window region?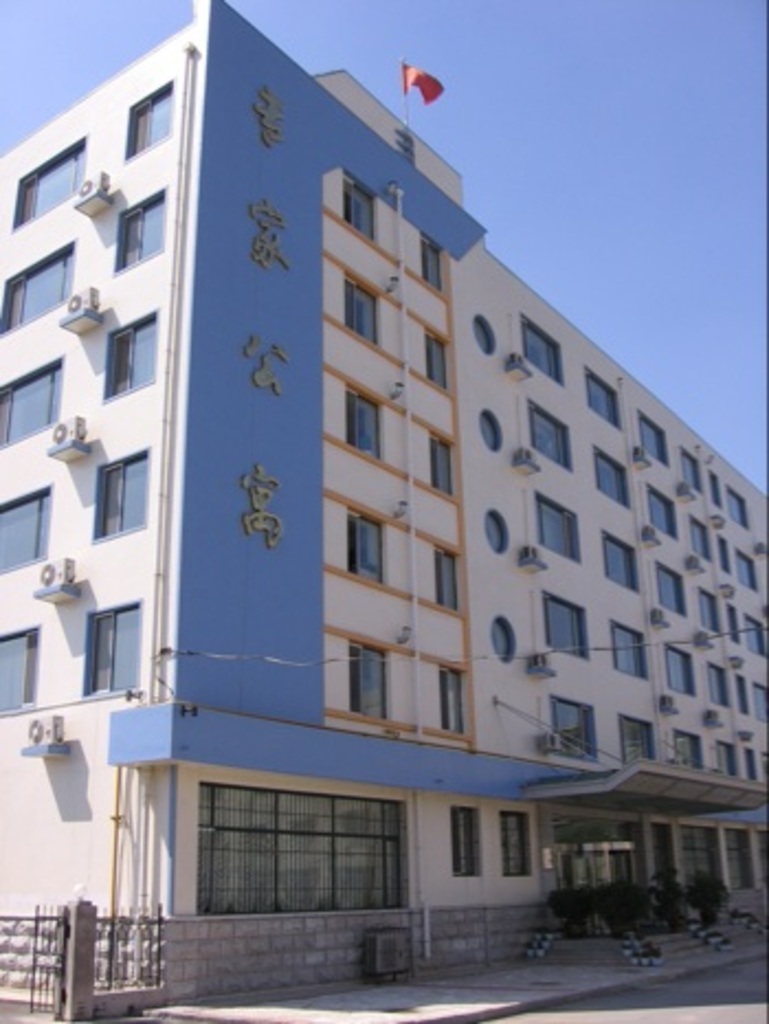
(left=352, top=501, right=391, bottom=580)
